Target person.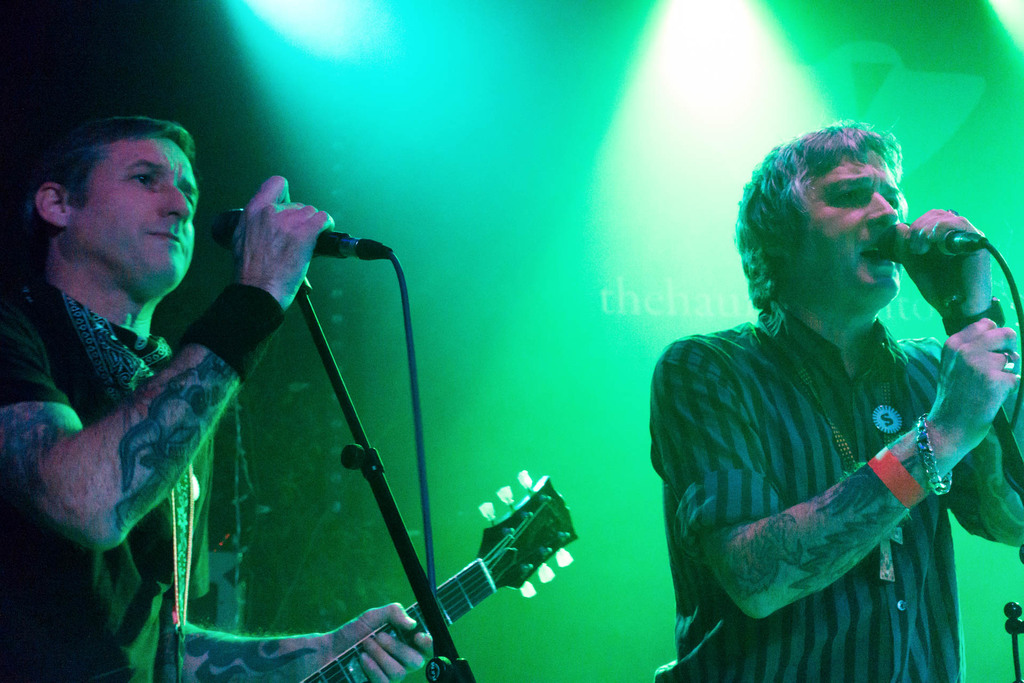
Target region: x1=0, y1=109, x2=443, y2=682.
